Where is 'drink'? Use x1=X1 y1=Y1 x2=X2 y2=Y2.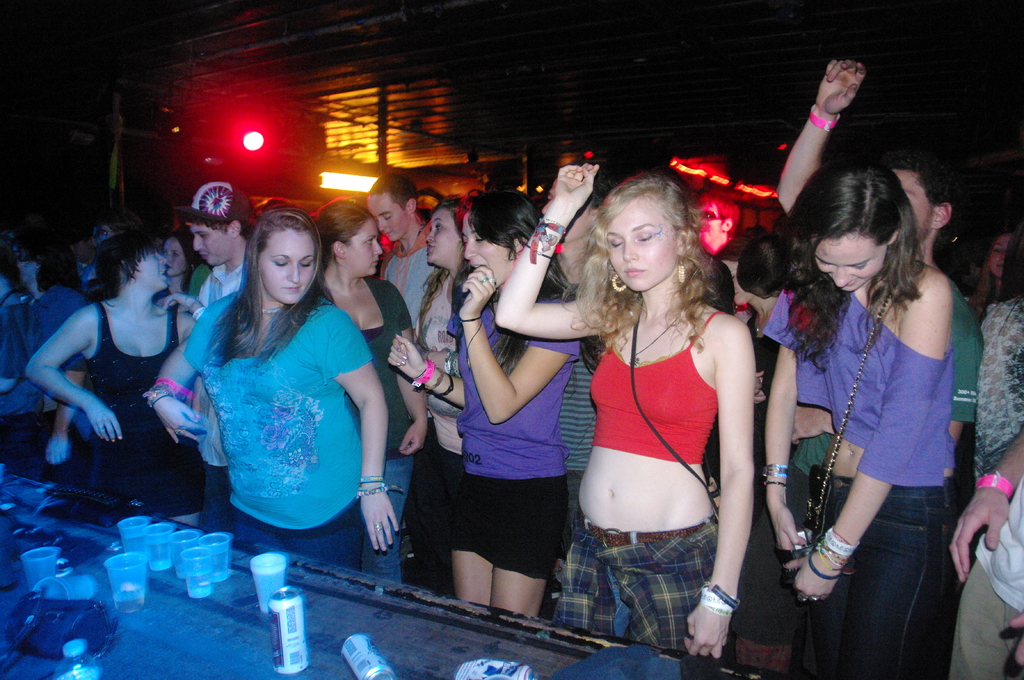
x1=143 y1=521 x2=174 y2=573.
